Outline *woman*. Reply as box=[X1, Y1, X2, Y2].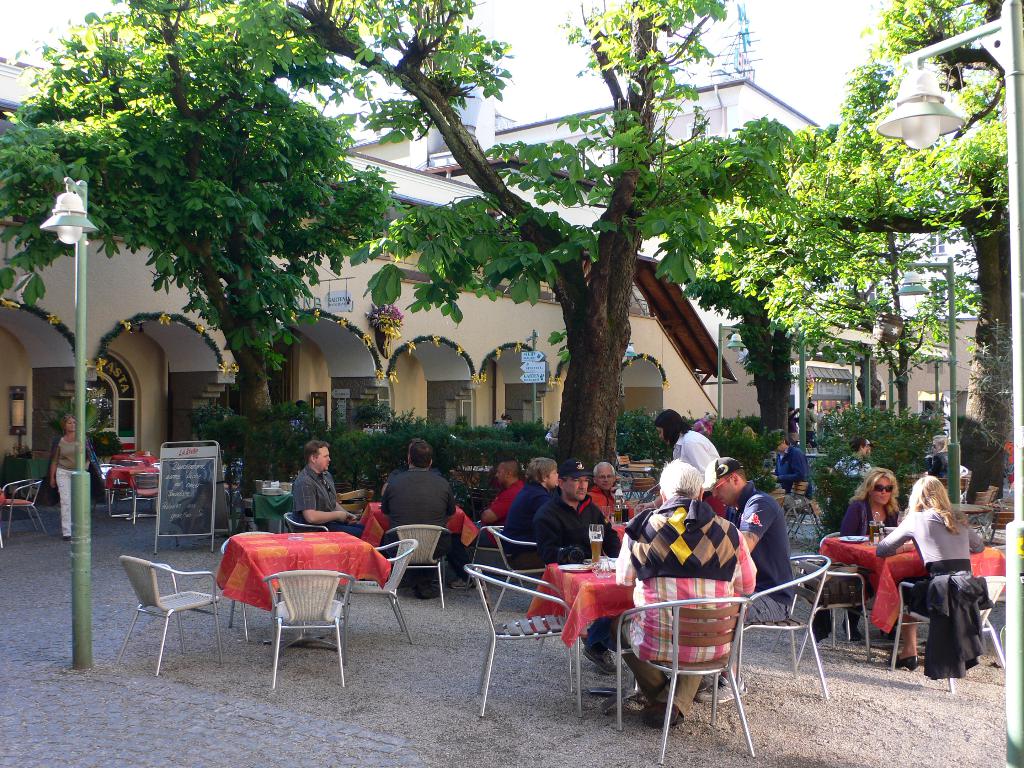
box=[651, 408, 732, 519].
